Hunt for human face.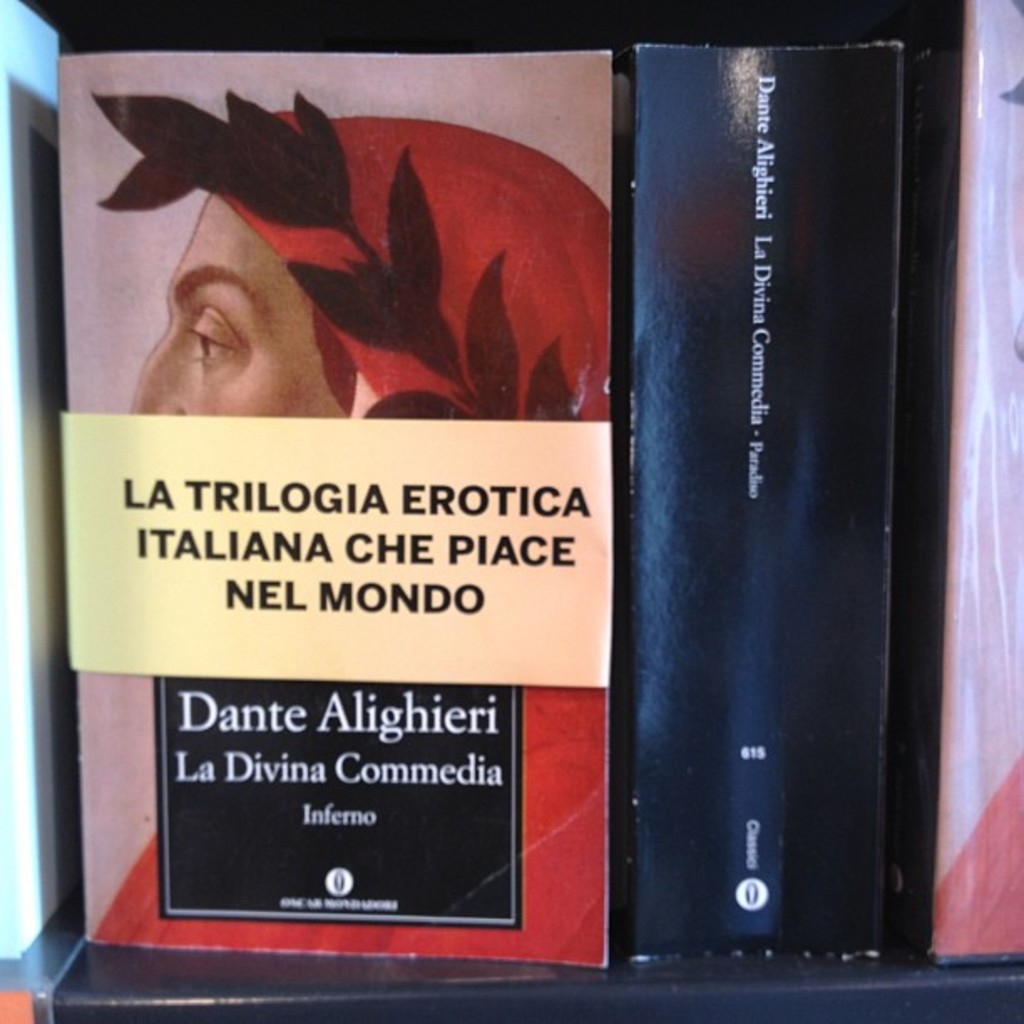
Hunted down at locate(131, 191, 341, 417).
